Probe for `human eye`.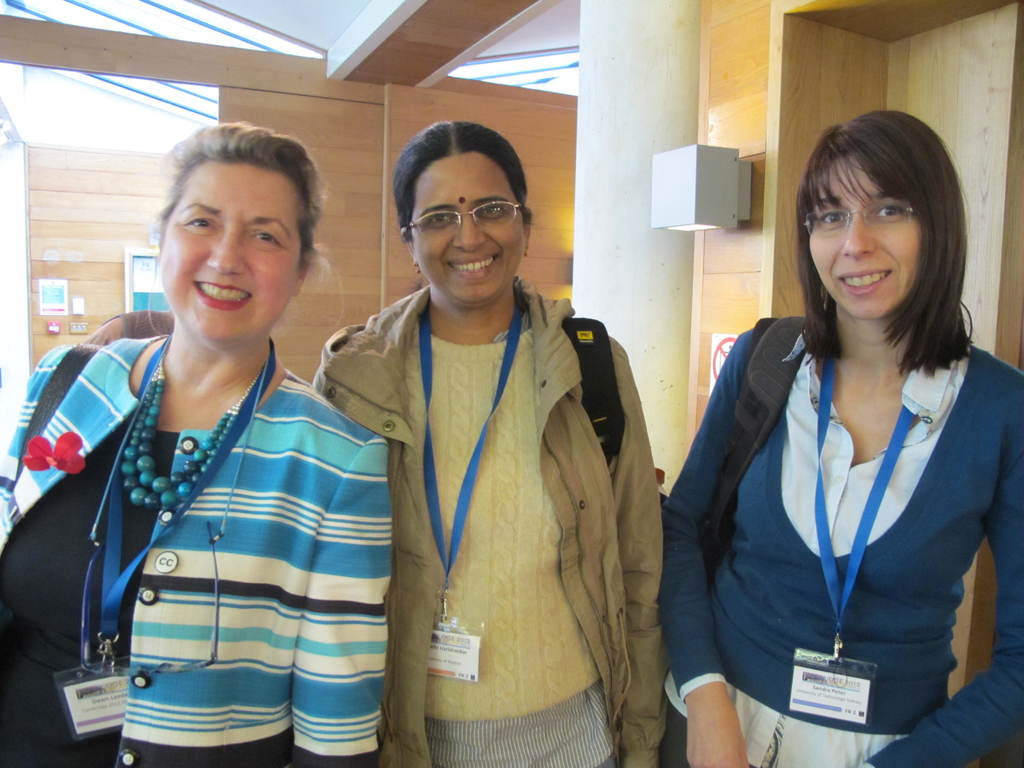
Probe result: box(821, 210, 850, 232).
